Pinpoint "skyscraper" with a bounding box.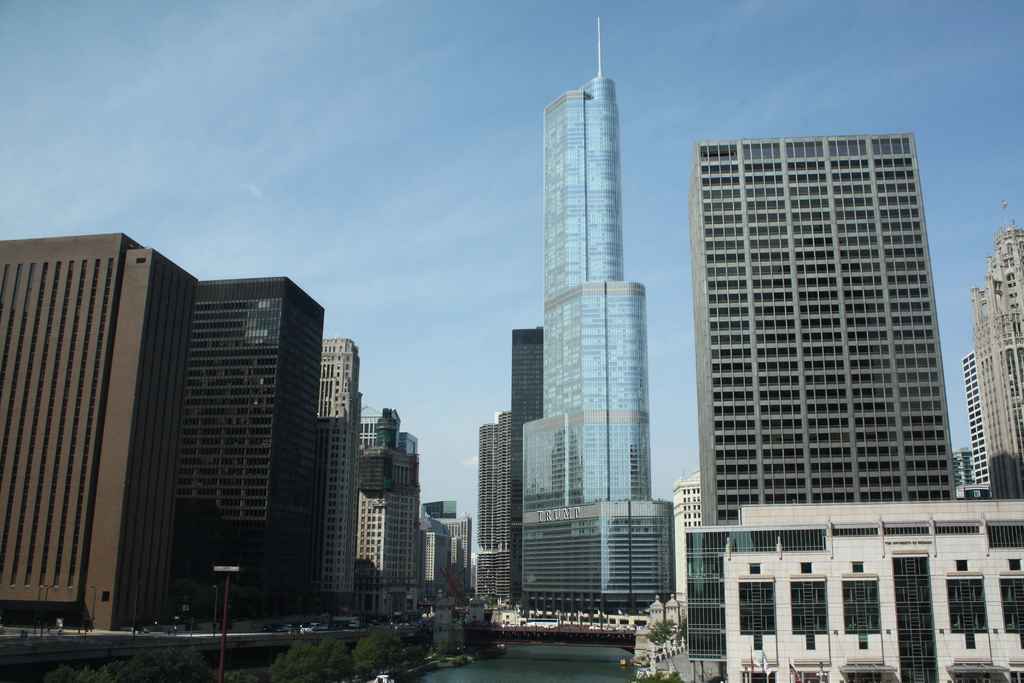
bbox(966, 345, 996, 500).
